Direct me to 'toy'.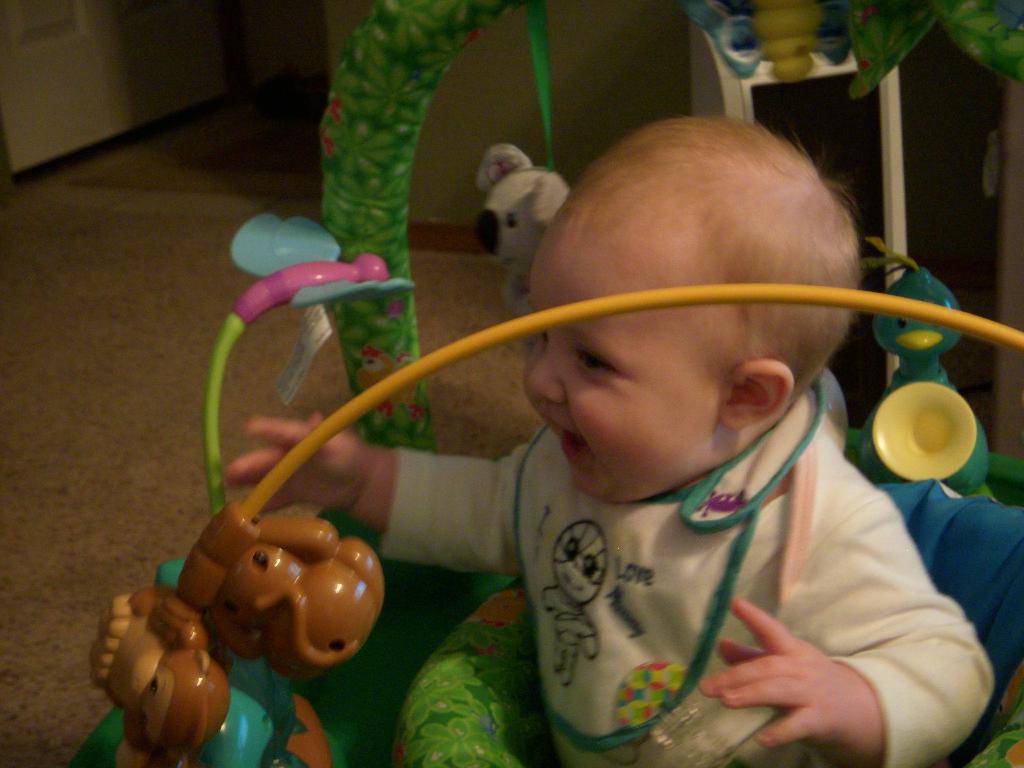
Direction: Rect(207, 219, 406, 529).
